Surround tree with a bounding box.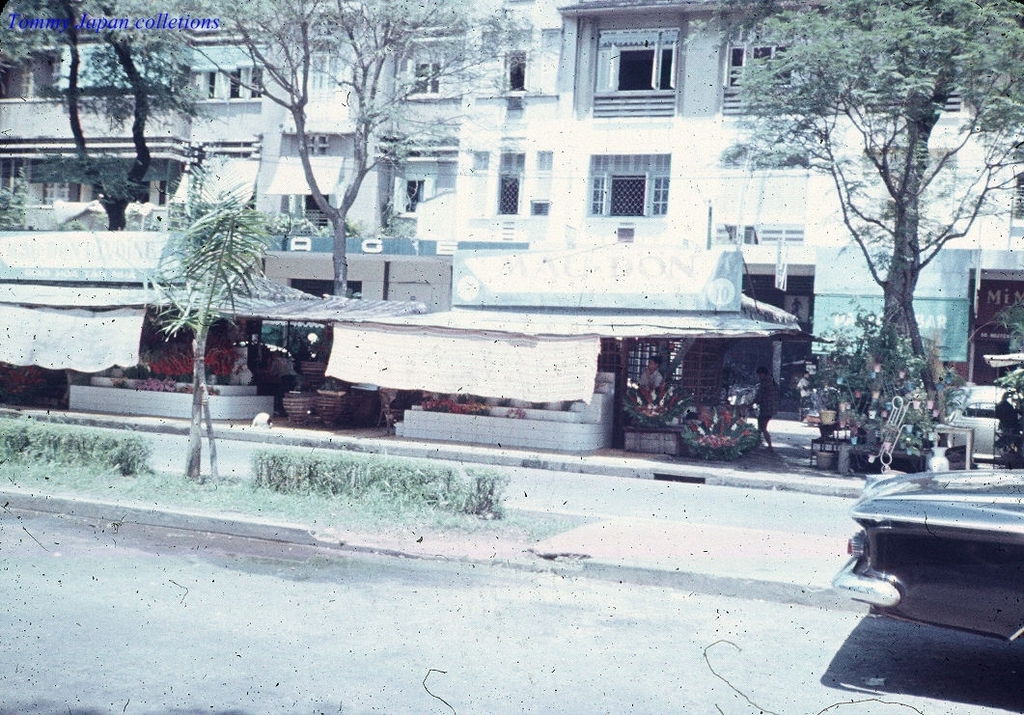
rect(108, 0, 564, 298).
